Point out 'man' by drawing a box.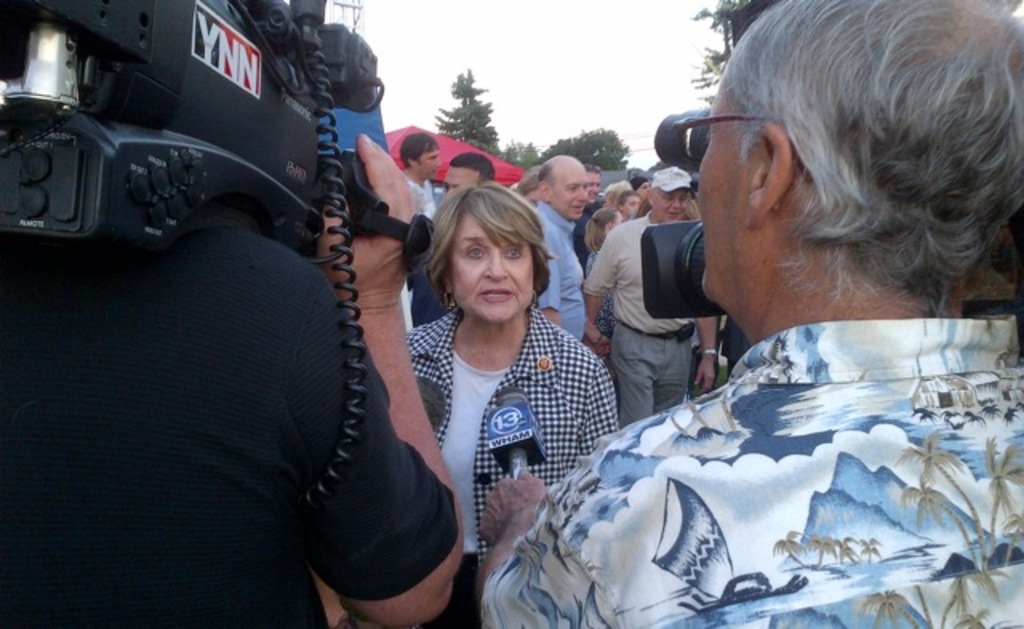
579 160 723 432.
